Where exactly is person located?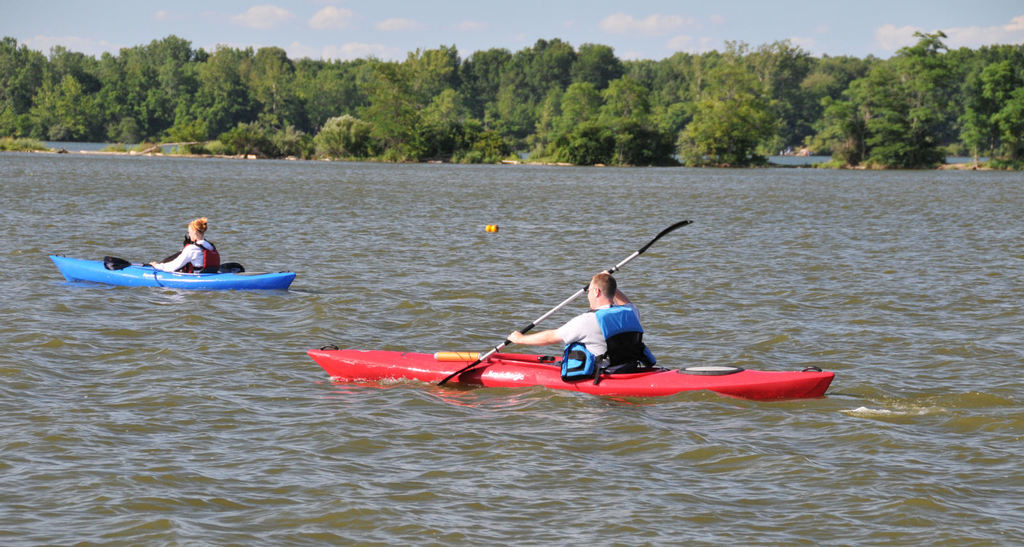
Its bounding box is x1=156 y1=218 x2=218 y2=275.
